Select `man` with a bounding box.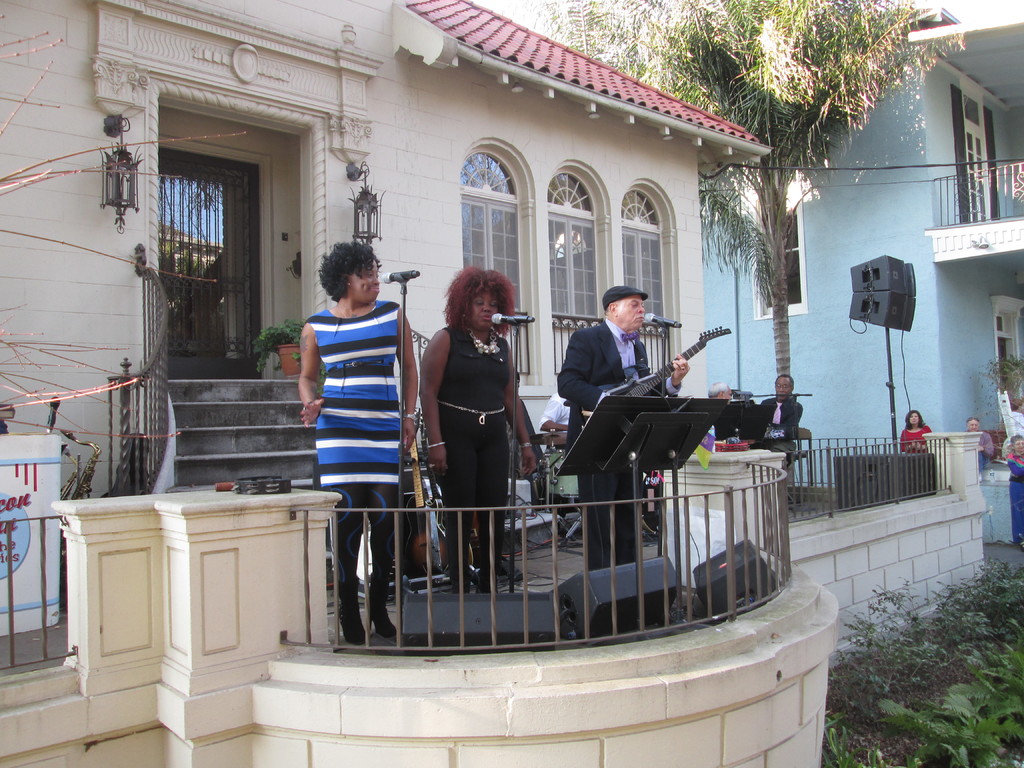
crop(758, 369, 803, 497).
